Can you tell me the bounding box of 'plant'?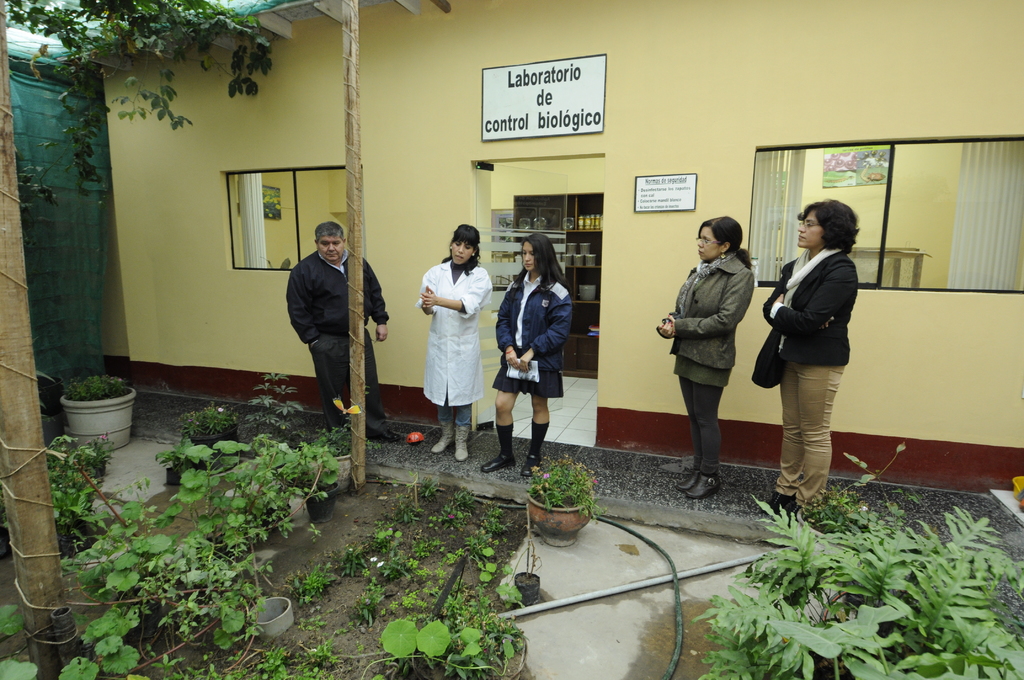
left=379, top=489, right=424, bottom=526.
